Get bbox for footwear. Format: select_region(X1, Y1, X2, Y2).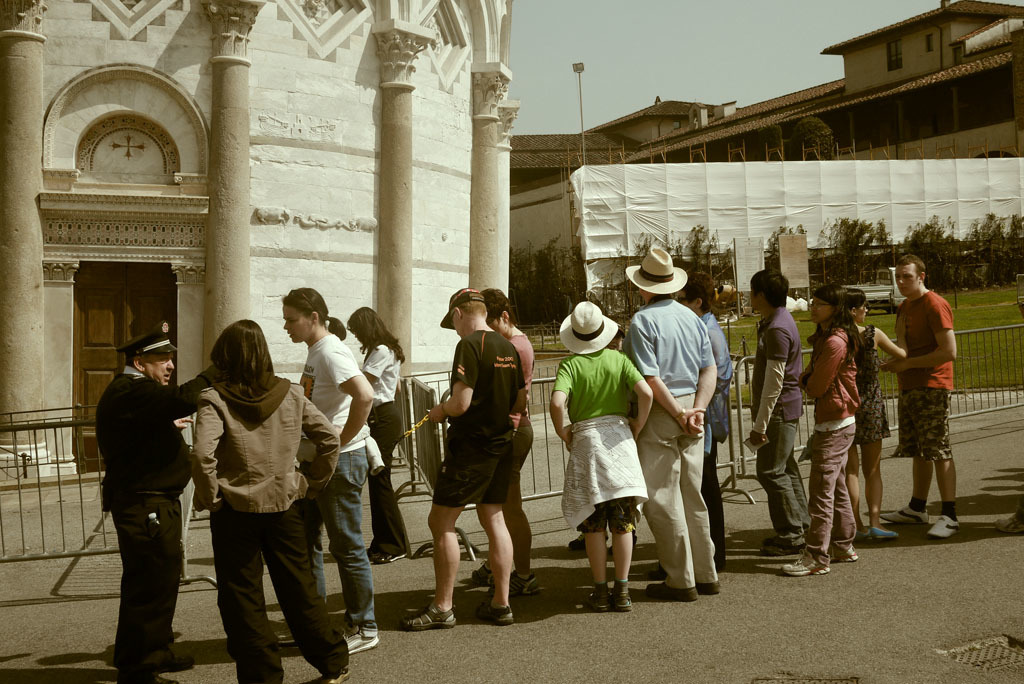
select_region(570, 532, 611, 549).
